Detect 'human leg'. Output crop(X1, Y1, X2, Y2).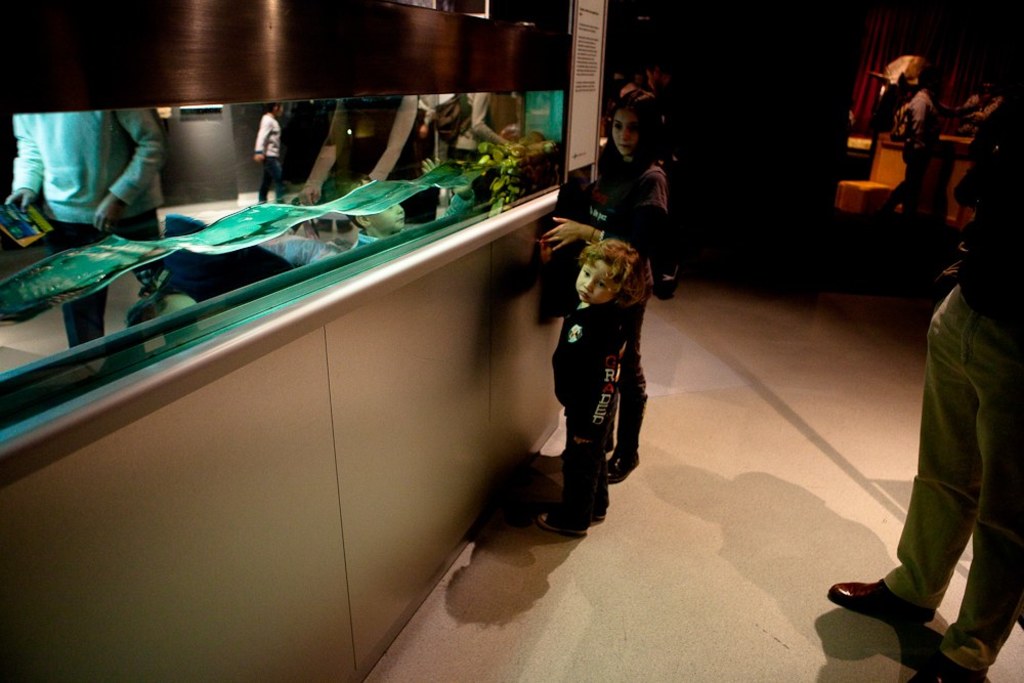
crop(897, 350, 1023, 682).
